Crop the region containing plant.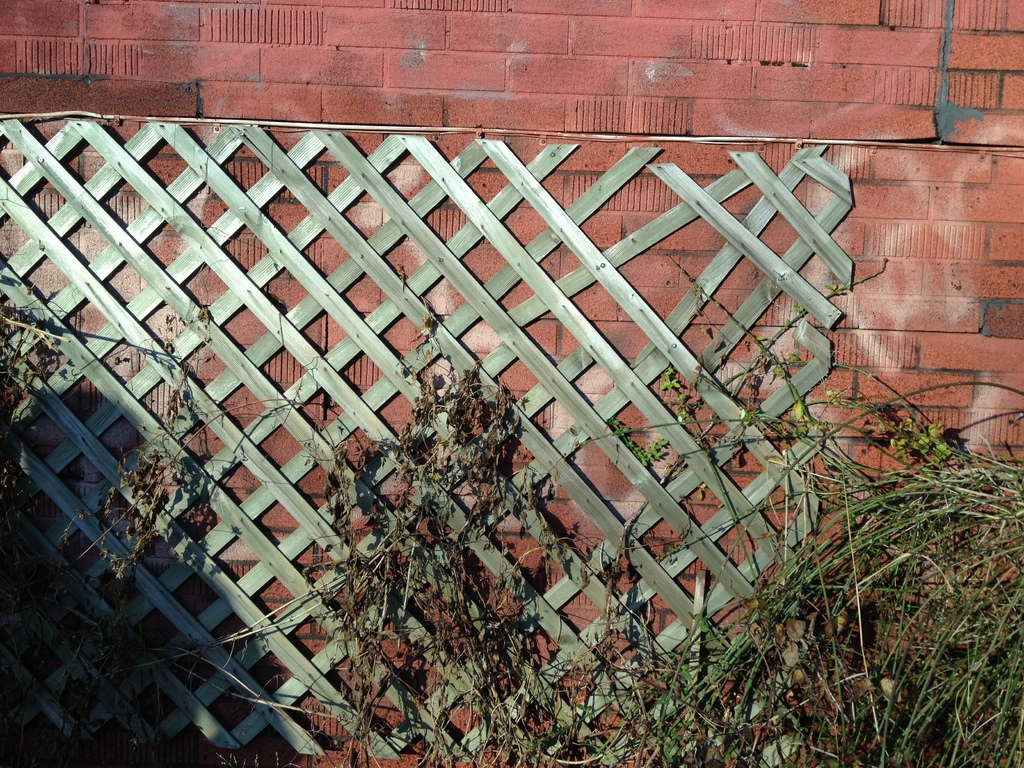
Crop region: [x1=0, y1=289, x2=243, y2=767].
